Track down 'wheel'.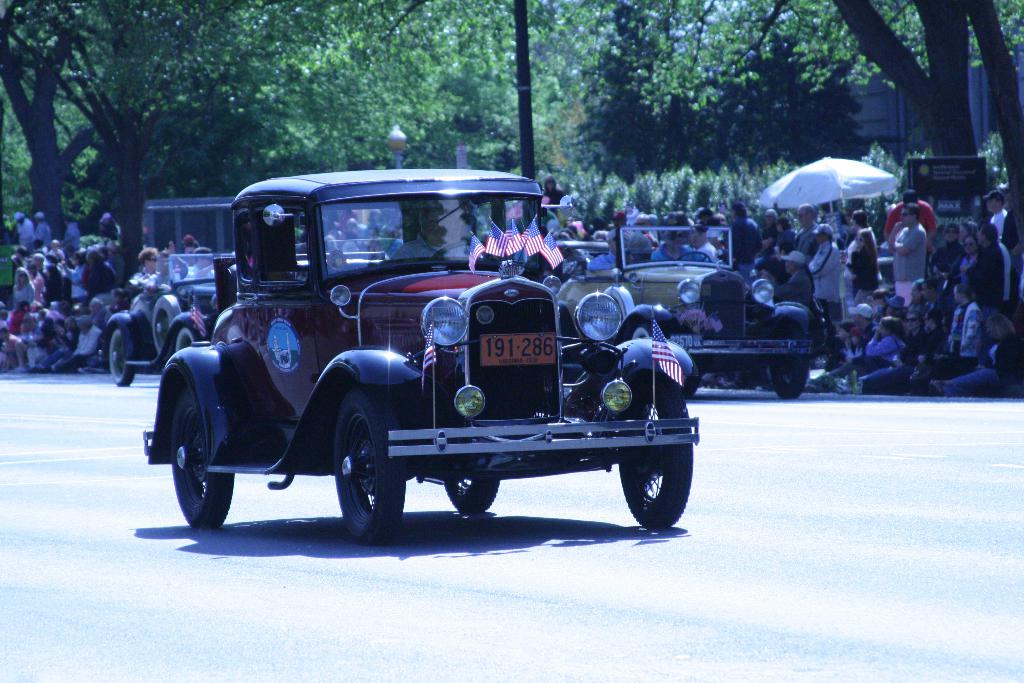
Tracked to box=[444, 465, 499, 527].
